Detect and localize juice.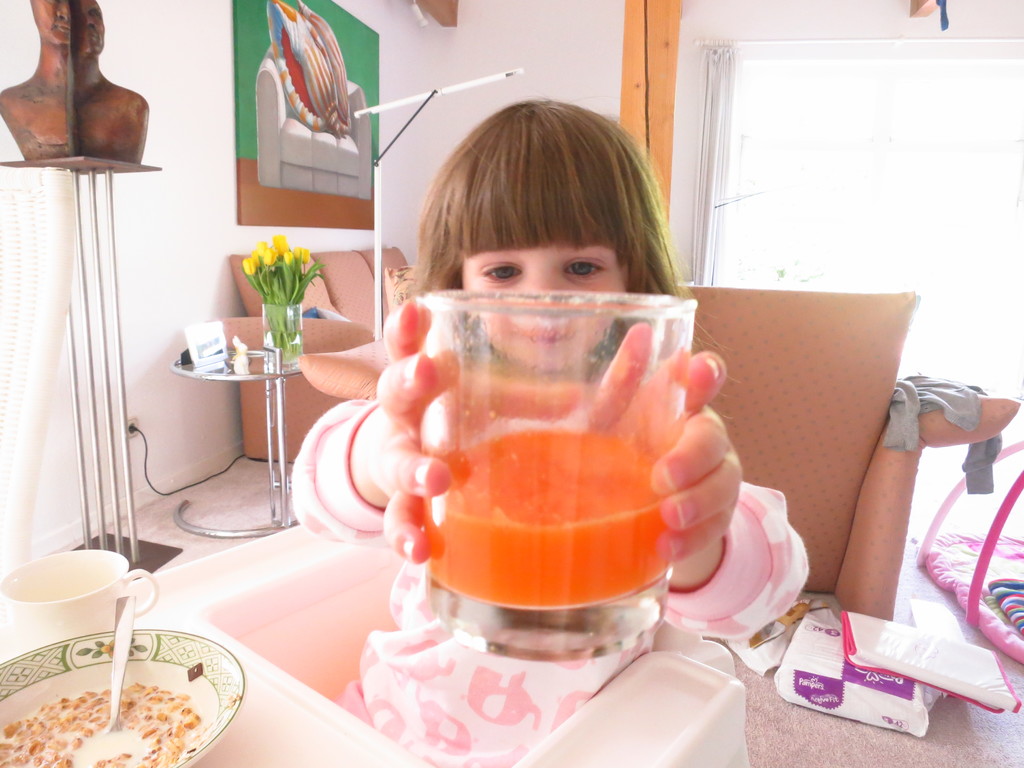
Localized at <region>420, 422, 674, 611</region>.
